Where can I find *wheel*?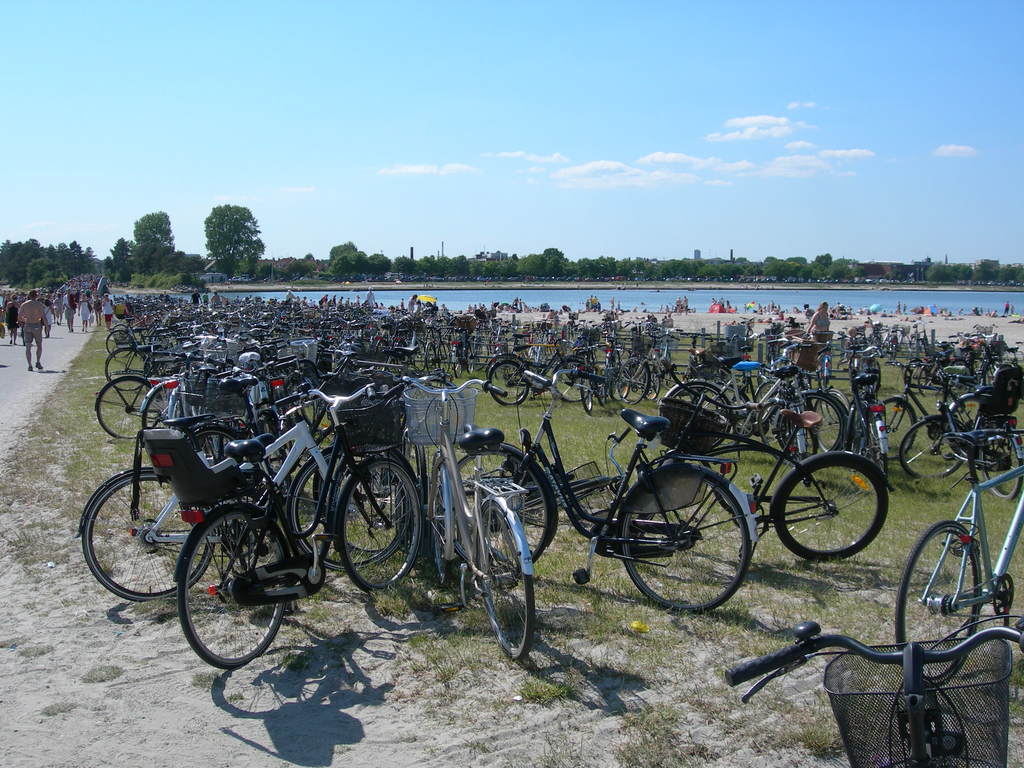
You can find it at 897:420:969:479.
